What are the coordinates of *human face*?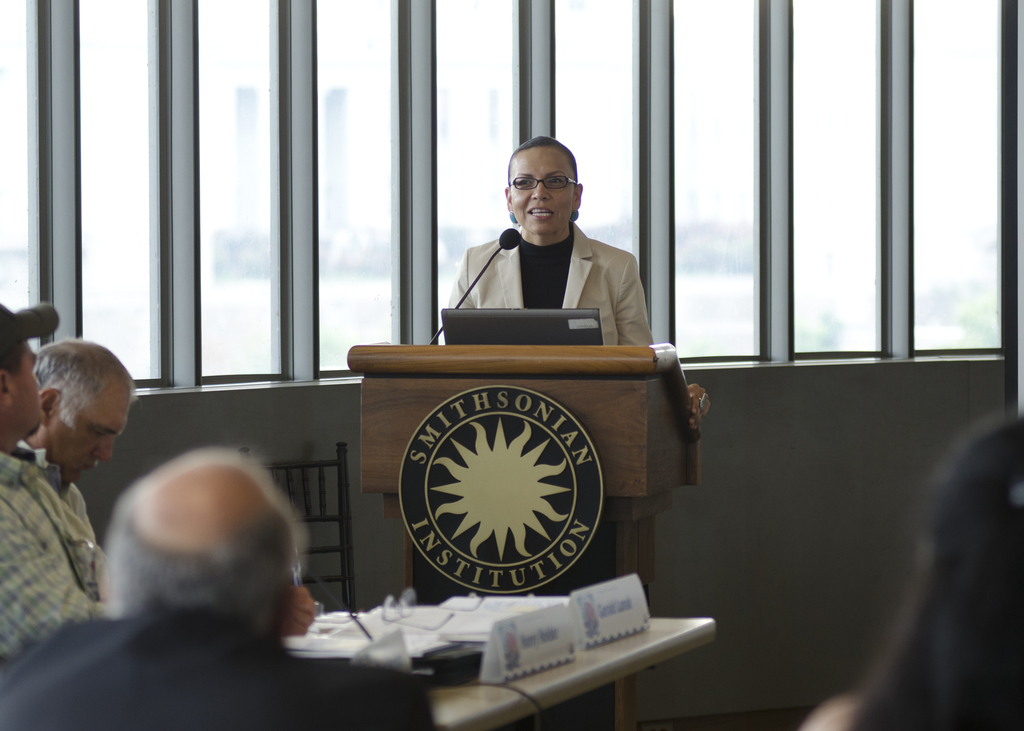
BBox(13, 346, 41, 432).
